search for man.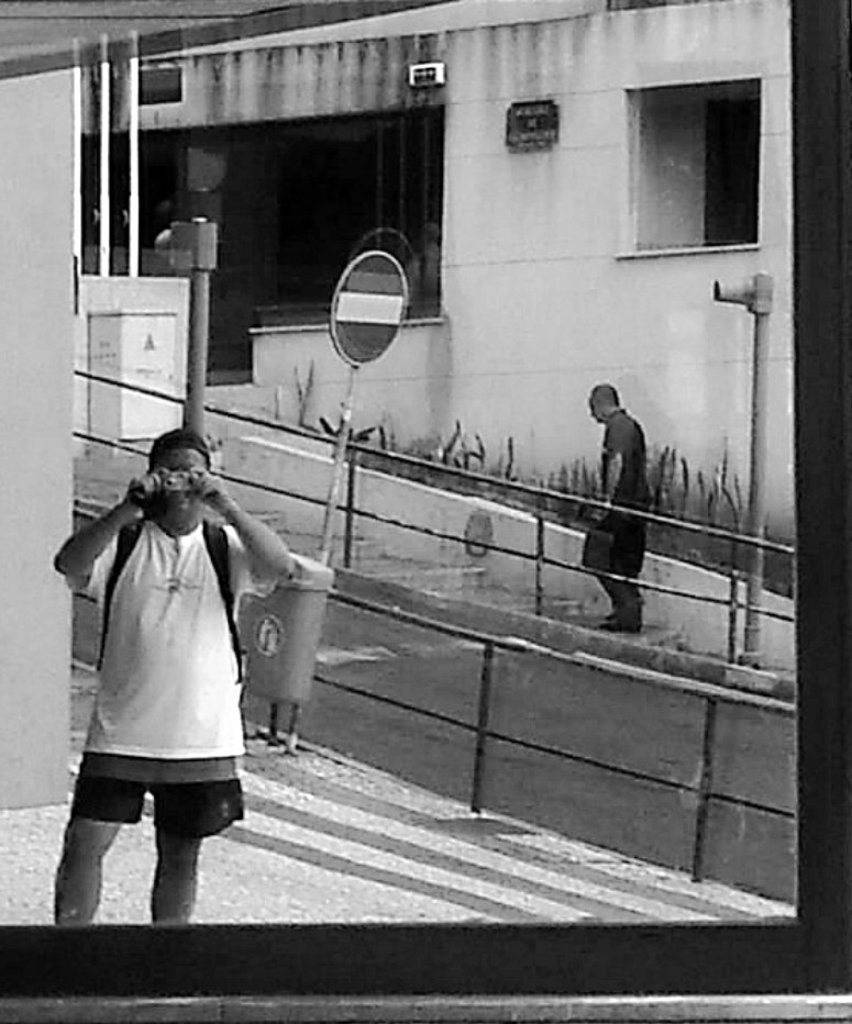
Found at <bbox>53, 394, 288, 937</bbox>.
